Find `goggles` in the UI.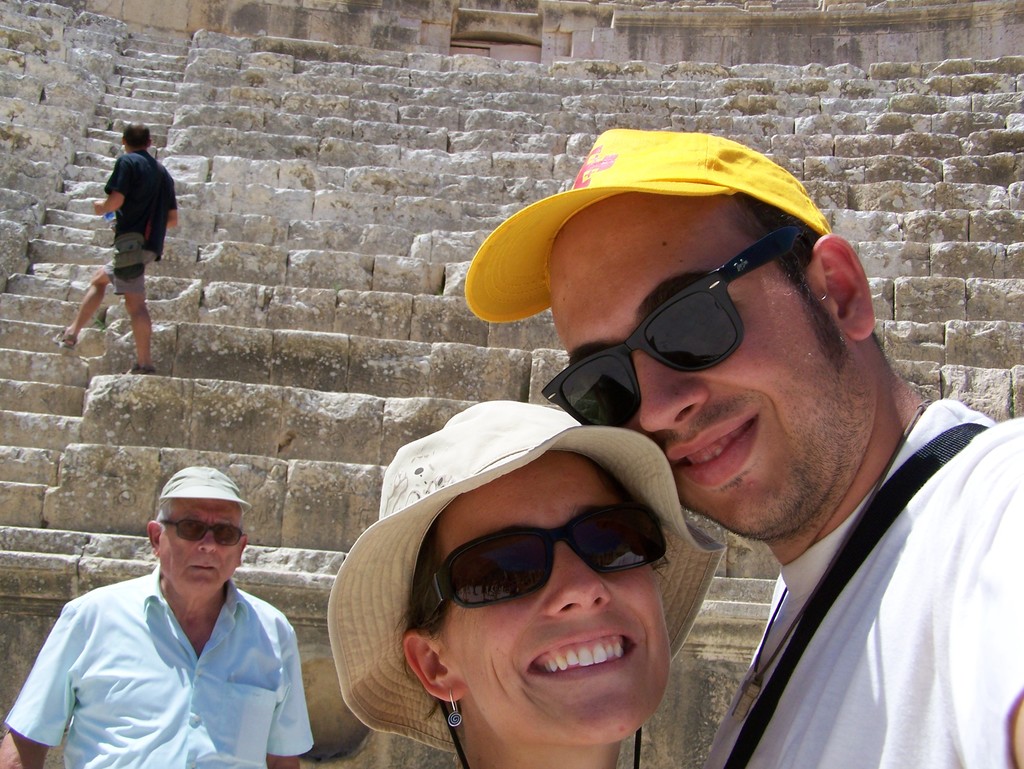
UI element at x1=408 y1=515 x2=701 y2=643.
